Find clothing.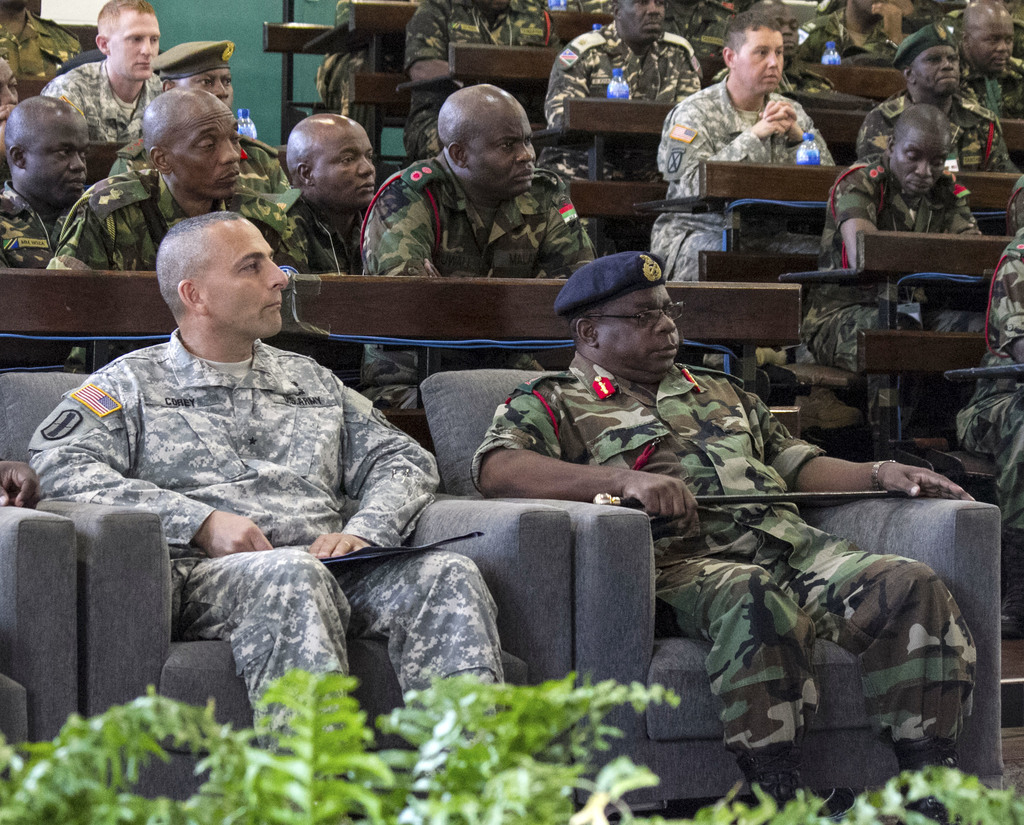
left=574, top=0, right=624, bottom=13.
